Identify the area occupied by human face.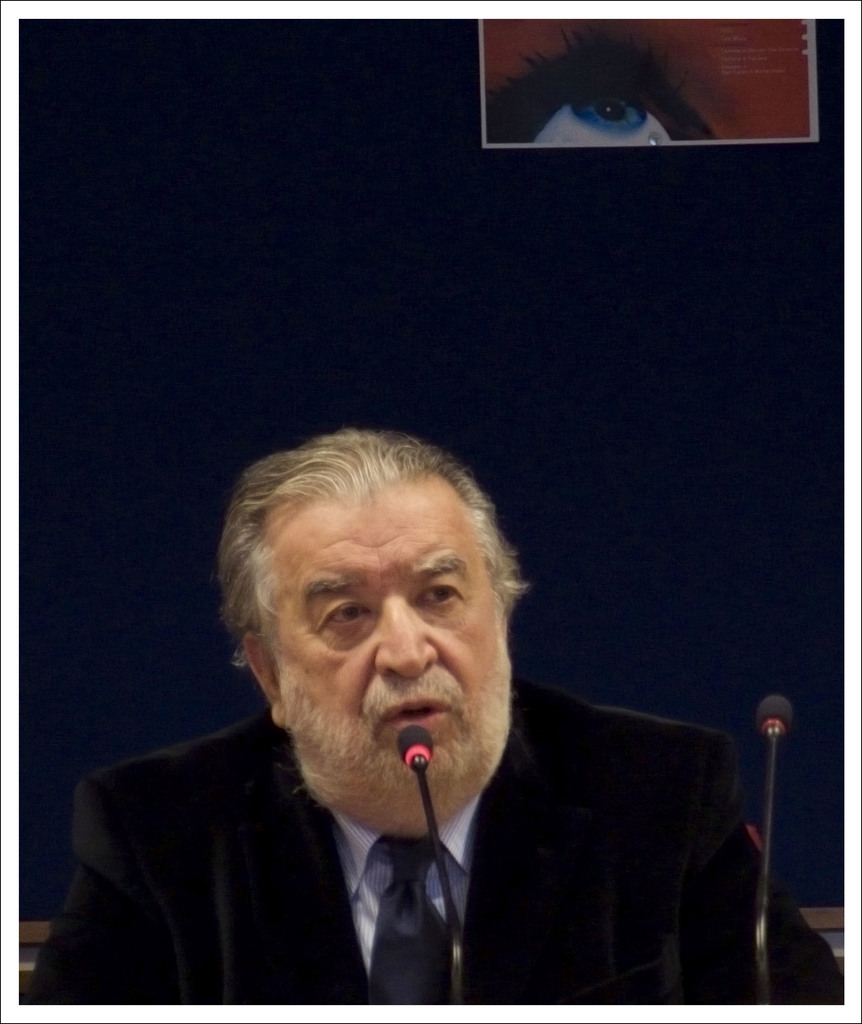
Area: 276 488 500 783.
